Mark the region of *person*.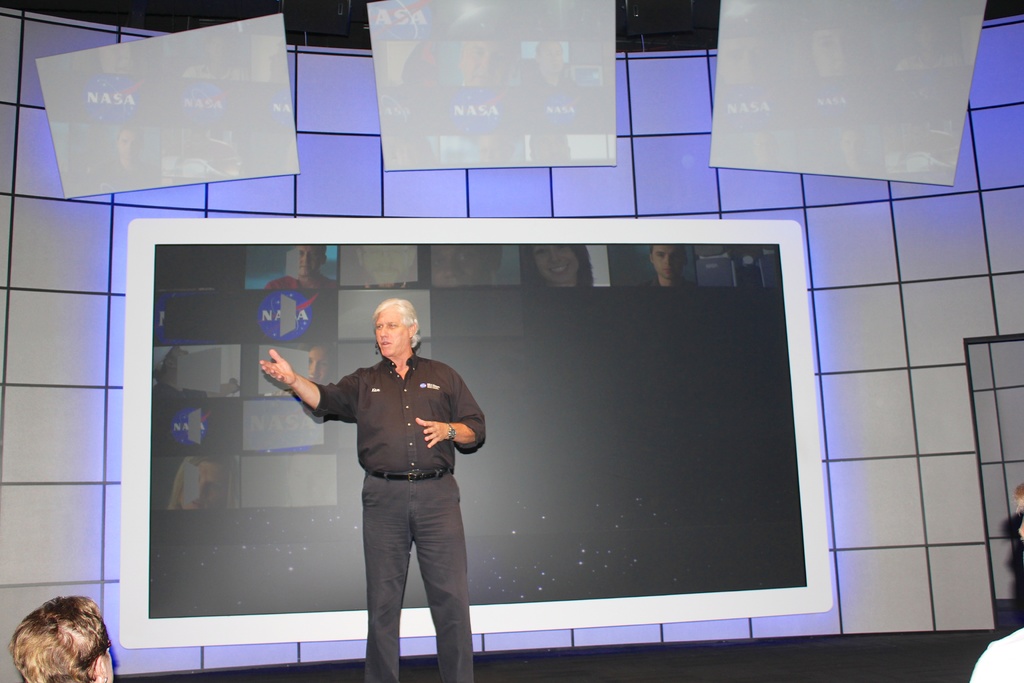
Region: <bbox>281, 286, 485, 679</bbox>.
